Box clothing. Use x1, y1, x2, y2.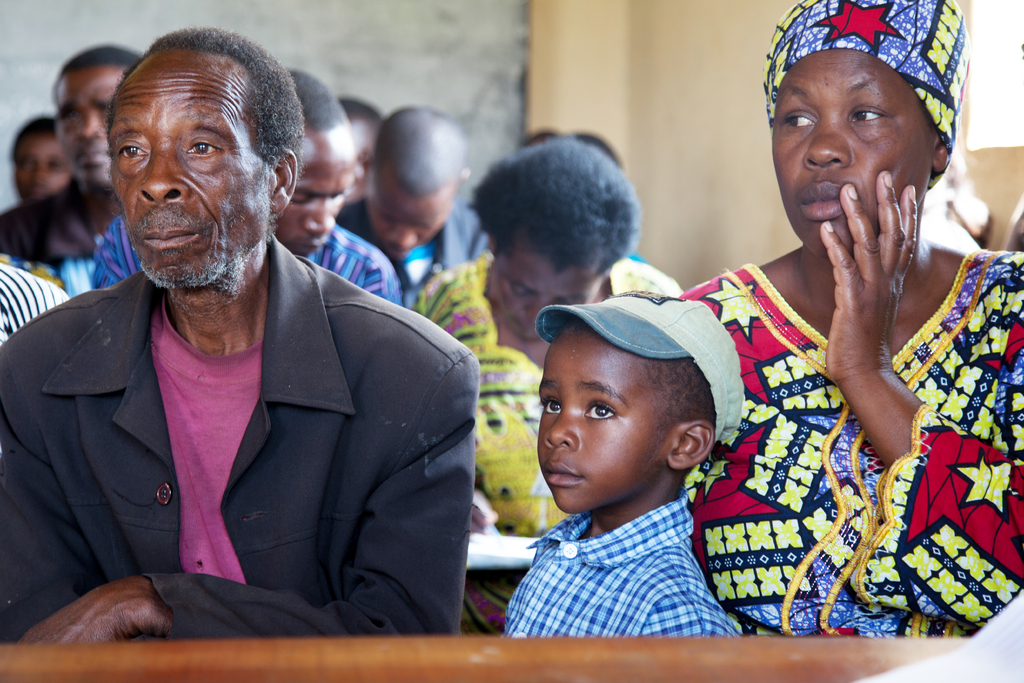
497, 496, 739, 634.
